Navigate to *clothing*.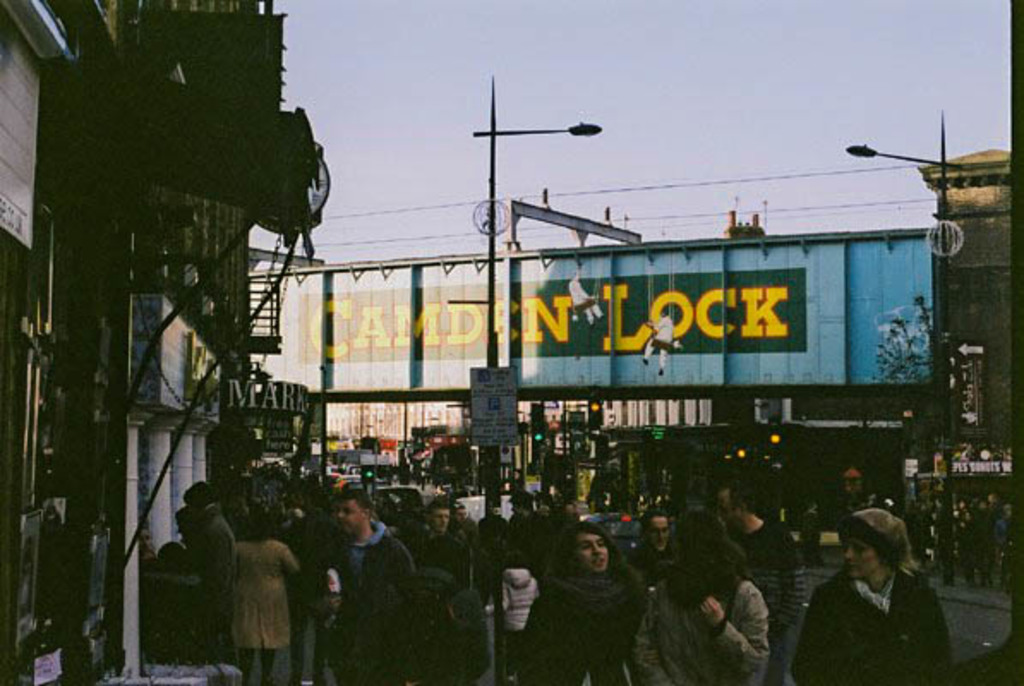
Navigation target: 804,537,957,677.
